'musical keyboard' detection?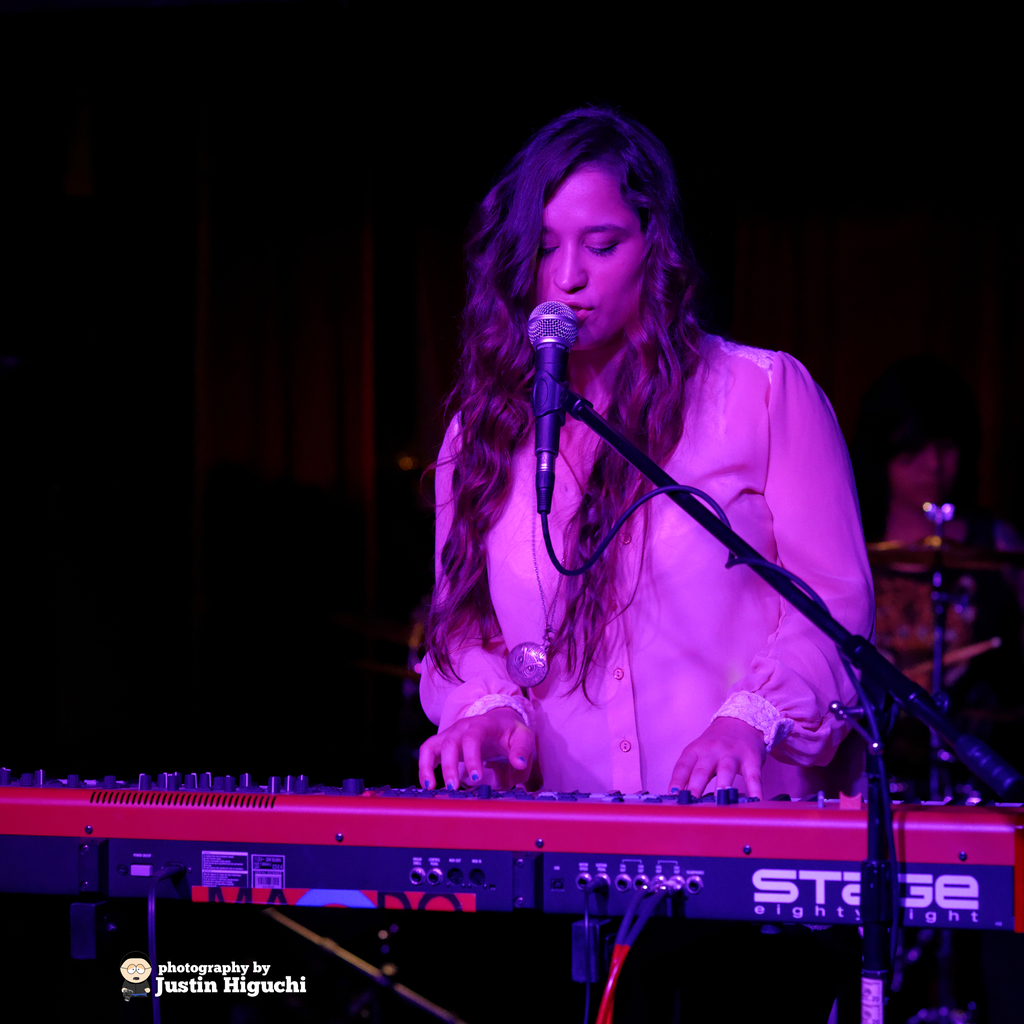
detection(0, 770, 1023, 938)
